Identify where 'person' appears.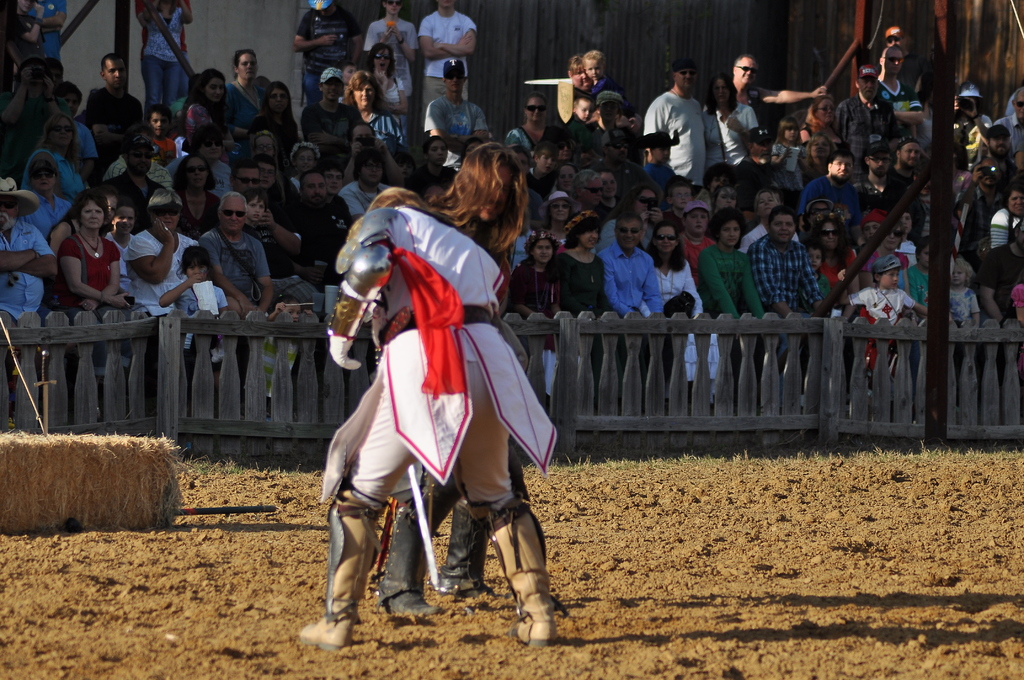
Appears at BBox(601, 207, 658, 323).
